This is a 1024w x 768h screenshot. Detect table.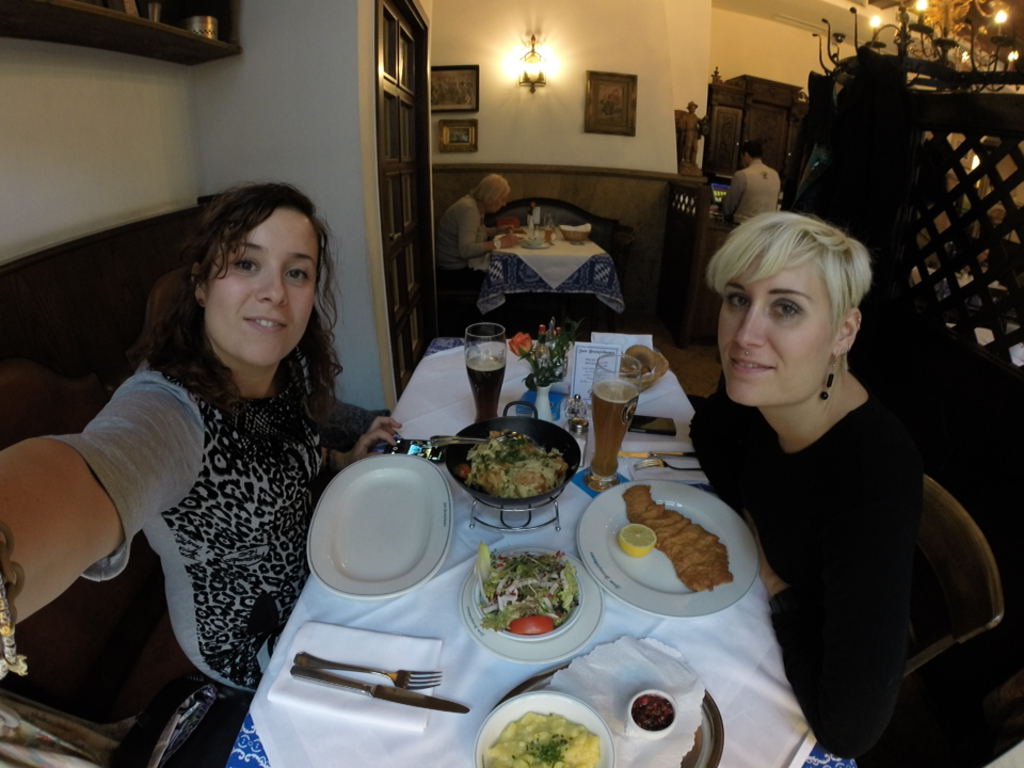
select_region(257, 275, 917, 767).
